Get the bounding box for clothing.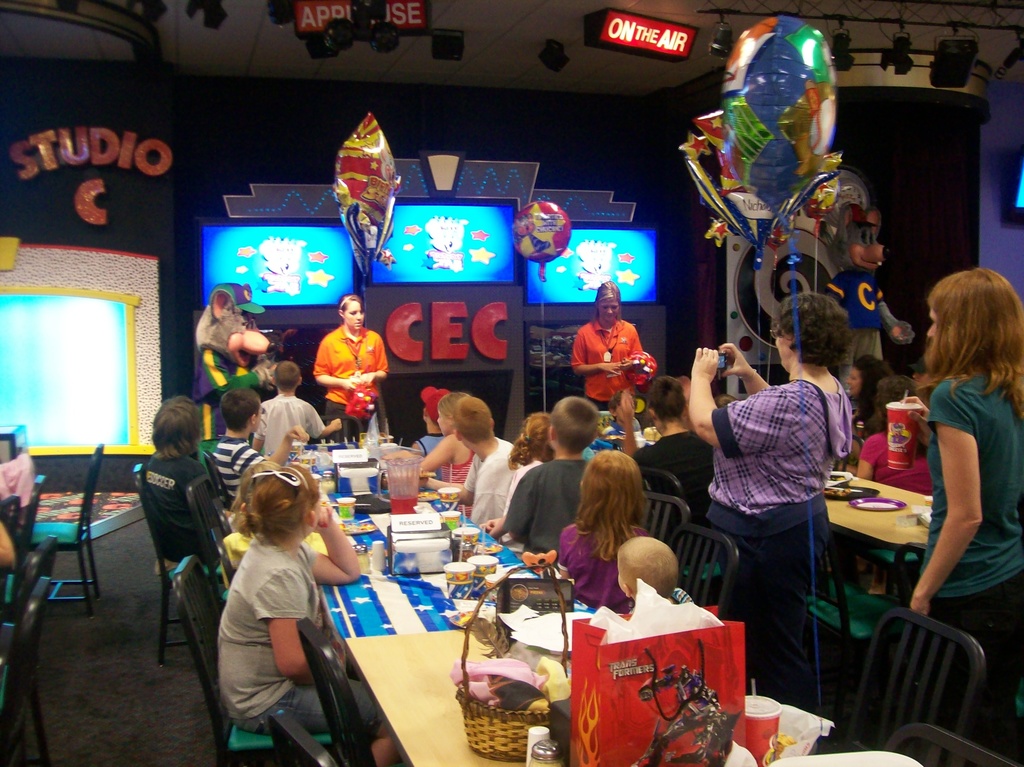
918 362 1023 589.
